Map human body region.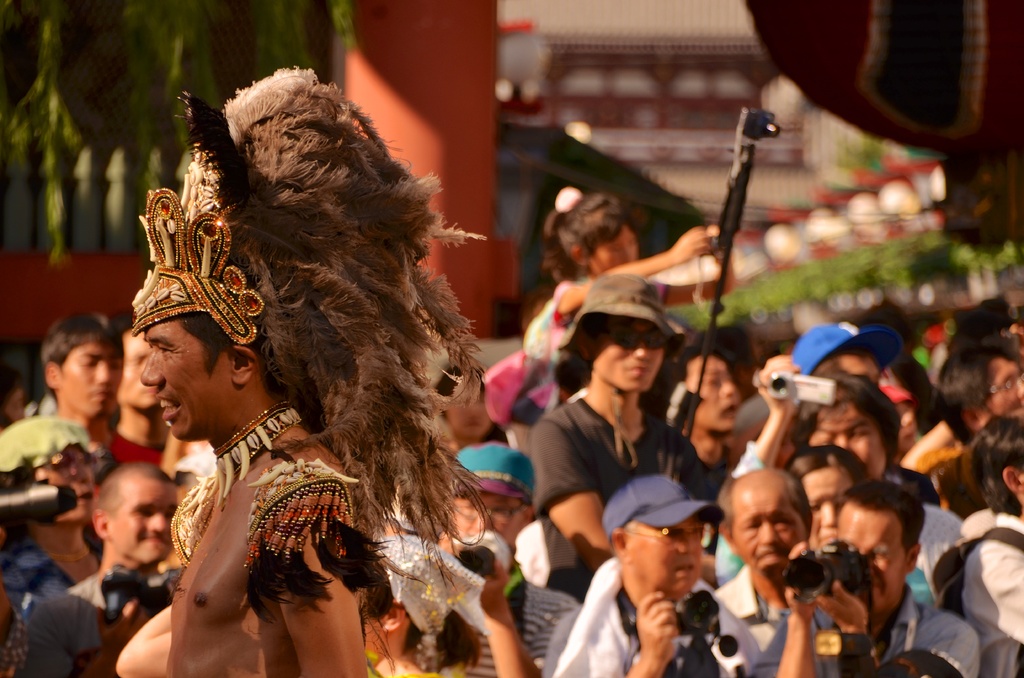
Mapped to rect(429, 438, 580, 677).
